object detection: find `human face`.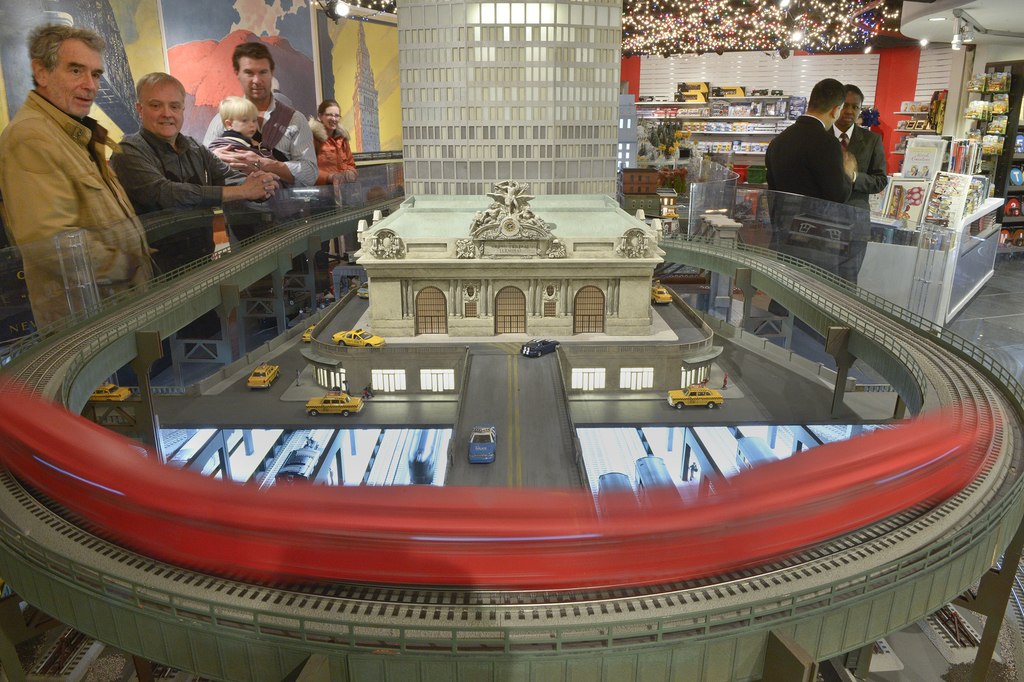
select_region(144, 87, 182, 137).
